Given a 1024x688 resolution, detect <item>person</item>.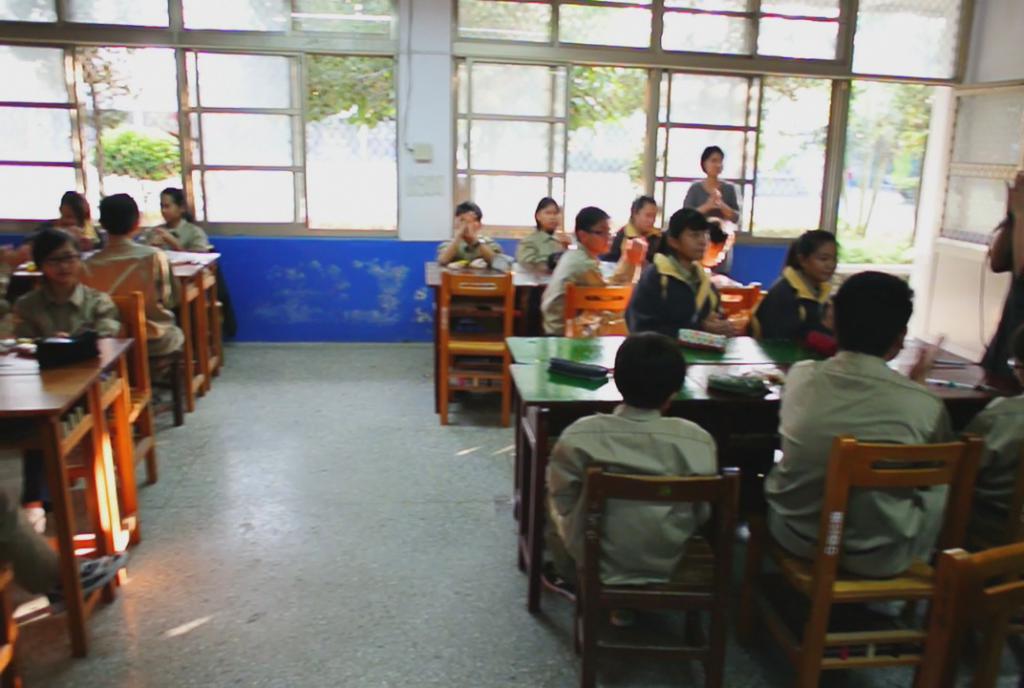
(left=54, top=194, right=96, bottom=243).
